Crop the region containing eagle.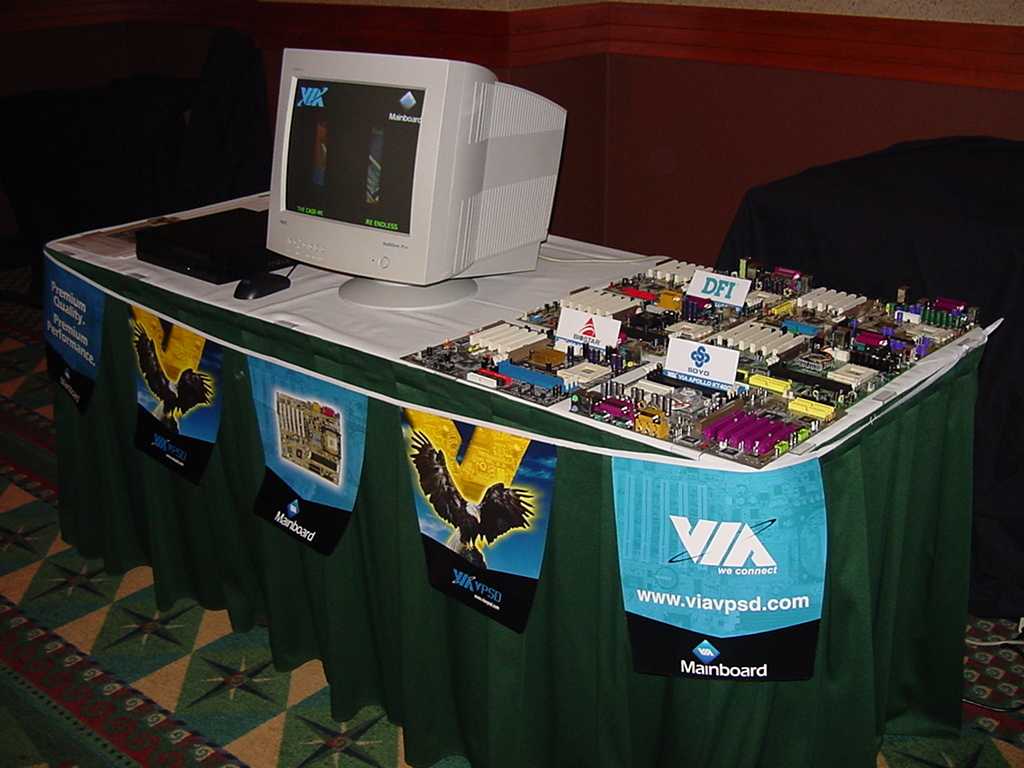
Crop region: region(409, 432, 534, 553).
